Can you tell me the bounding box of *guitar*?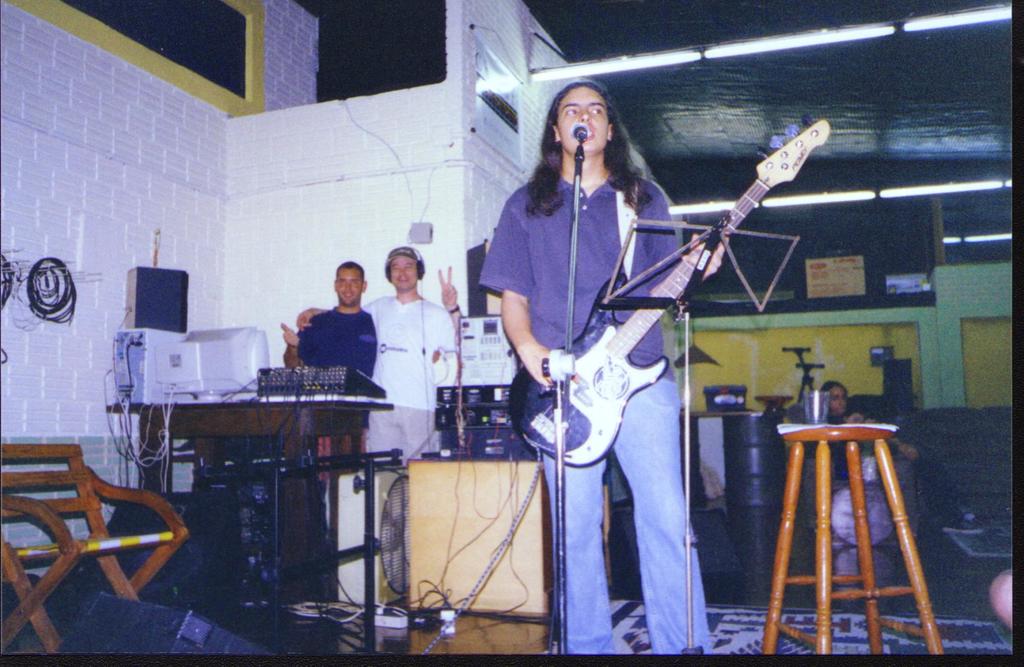
bbox=[500, 178, 815, 493].
